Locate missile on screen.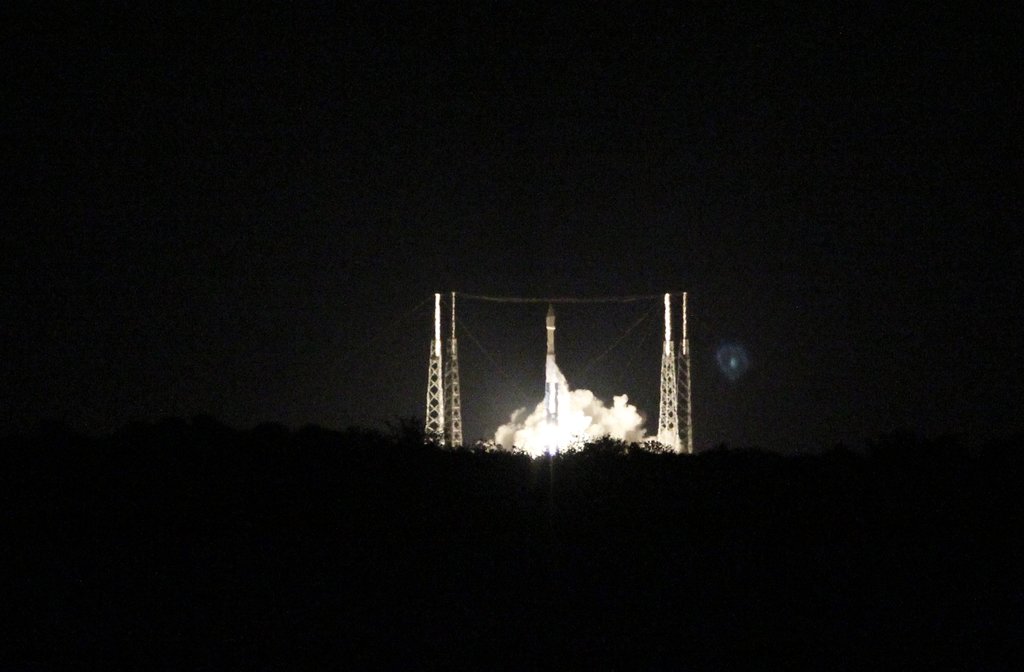
On screen at detection(543, 300, 557, 371).
